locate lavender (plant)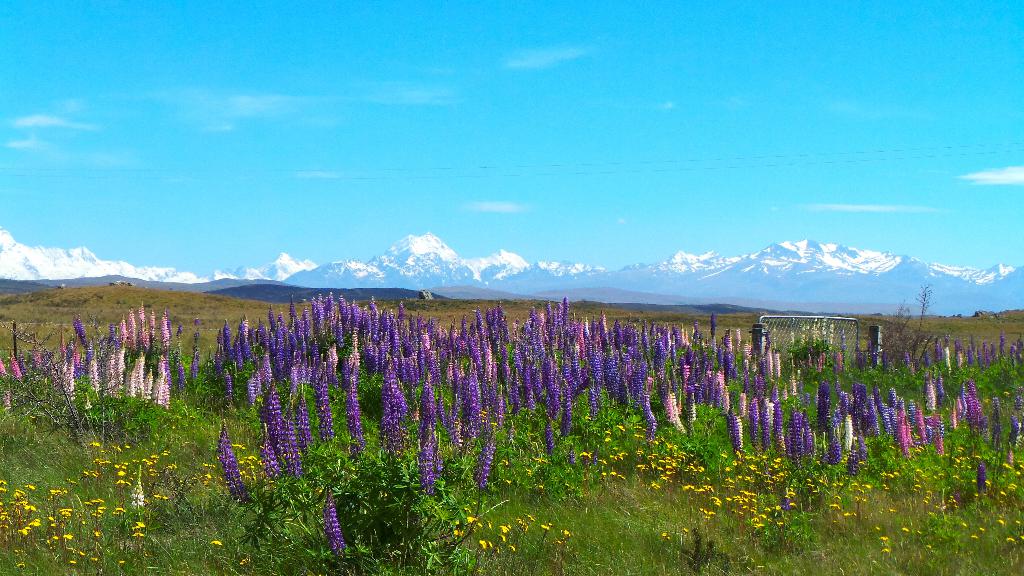
70 319 86 346
